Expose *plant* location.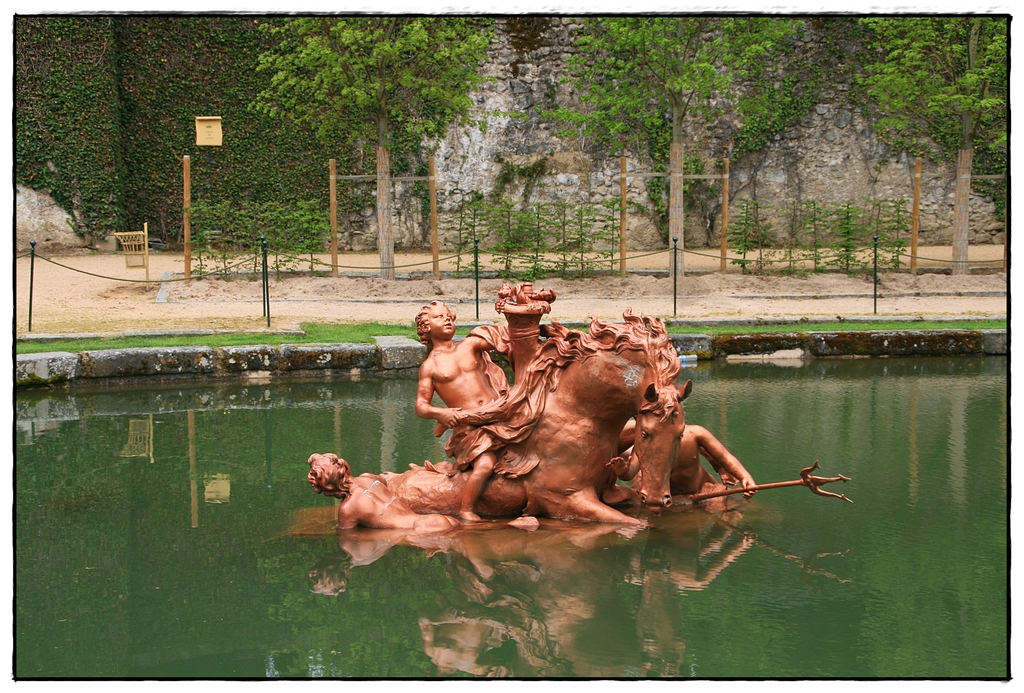
Exposed at bbox=(831, 196, 871, 283).
